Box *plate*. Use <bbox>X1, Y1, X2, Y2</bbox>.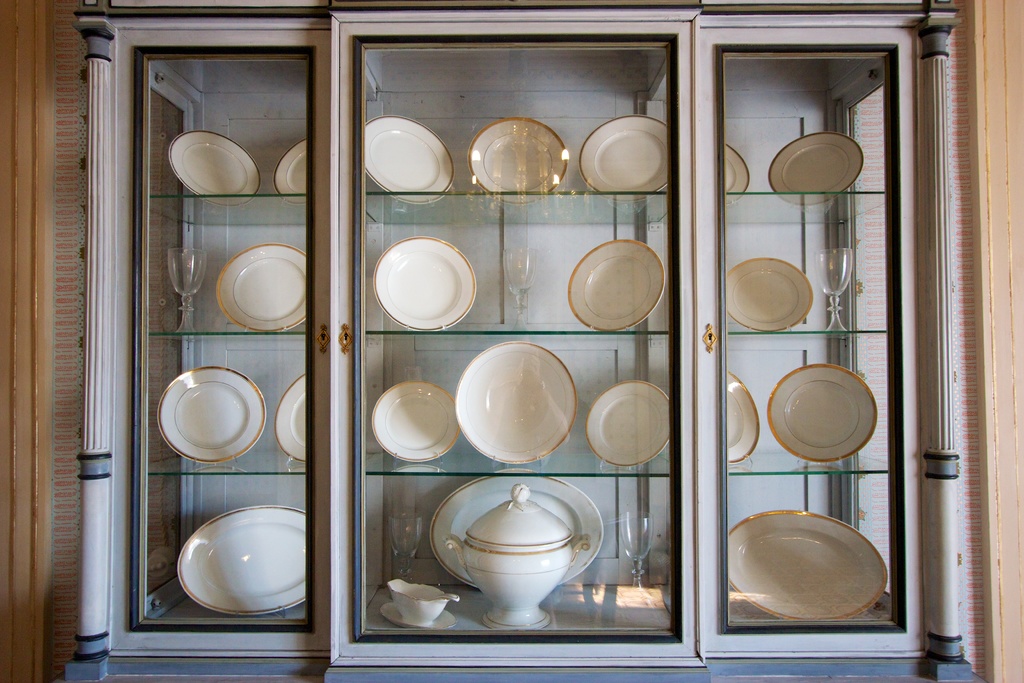
<bbox>462, 113, 568, 204</bbox>.
